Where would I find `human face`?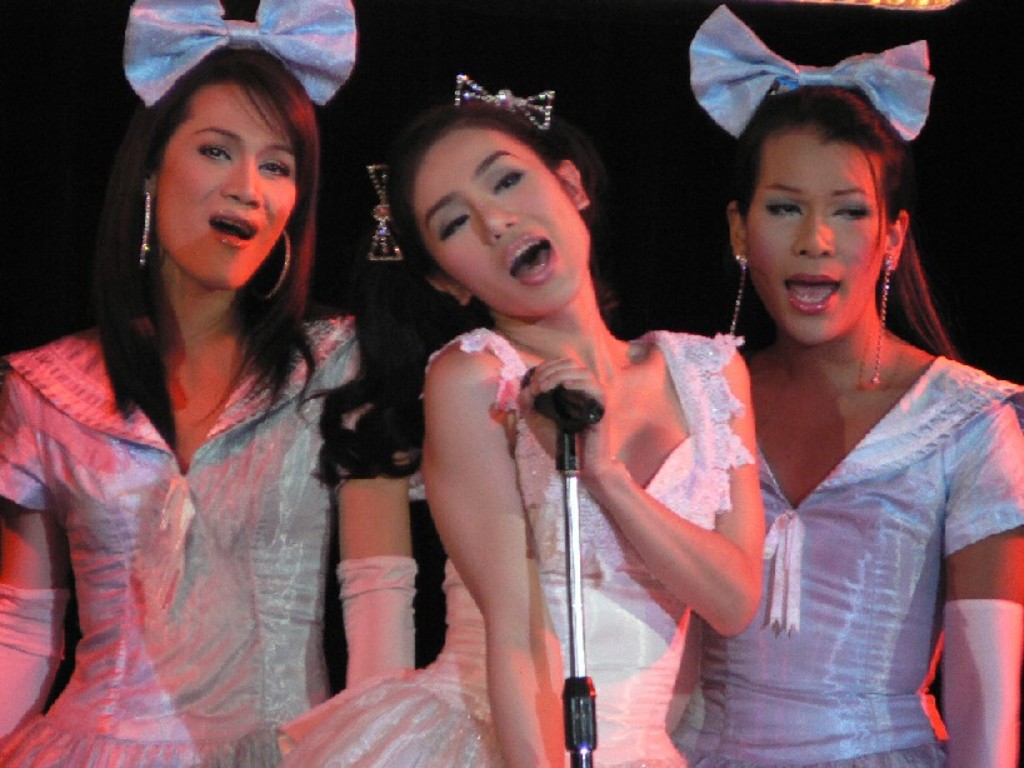
At 414 115 600 336.
